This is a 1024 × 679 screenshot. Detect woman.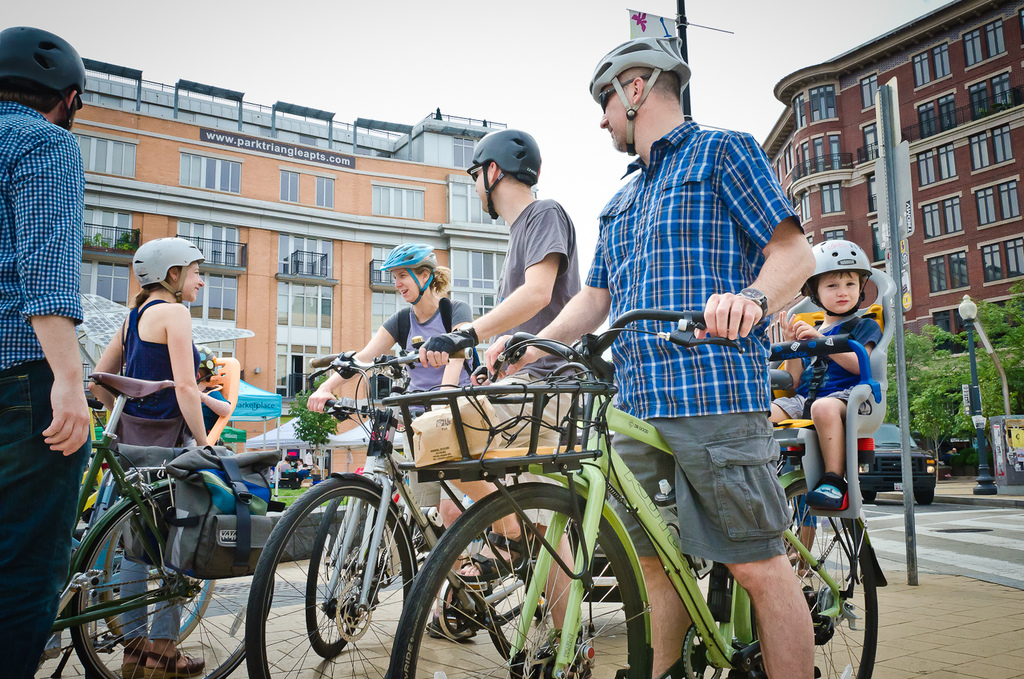
detection(302, 240, 472, 637).
